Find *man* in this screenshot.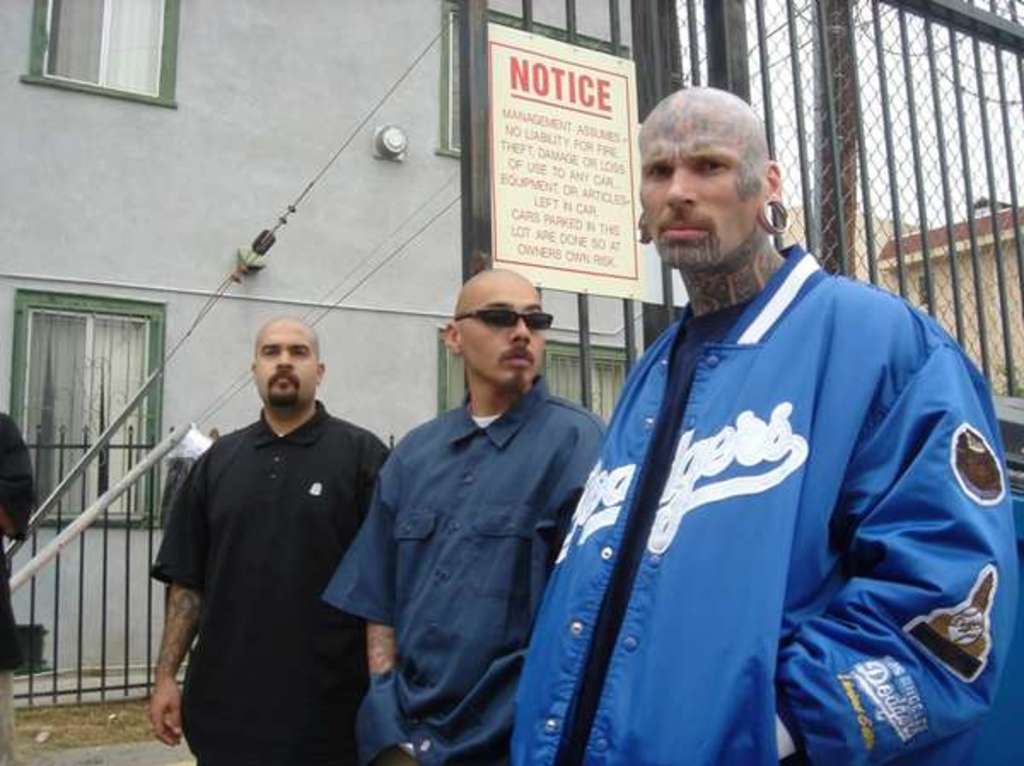
The bounding box for *man* is (x1=138, y1=288, x2=396, y2=761).
